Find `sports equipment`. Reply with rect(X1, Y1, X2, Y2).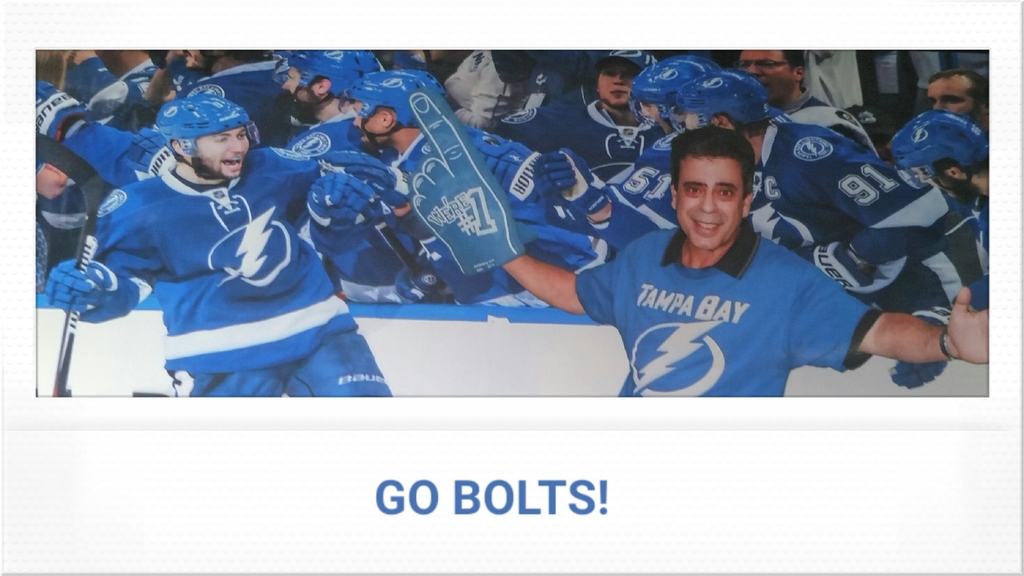
rect(630, 58, 721, 133).
